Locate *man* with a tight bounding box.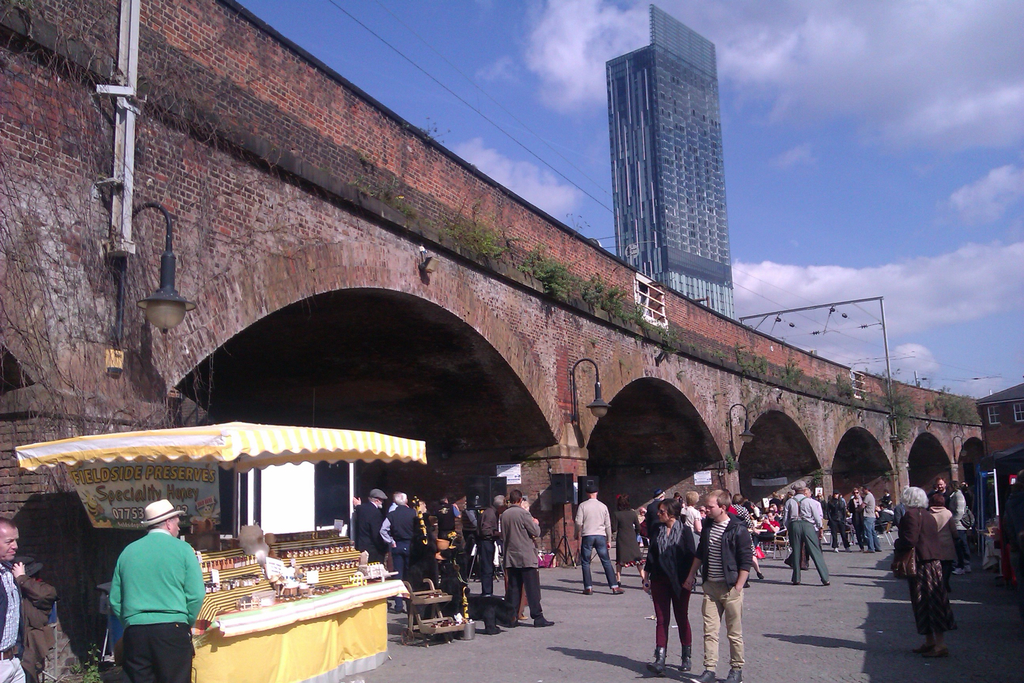
<bbox>0, 516, 26, 682</bbox>.
